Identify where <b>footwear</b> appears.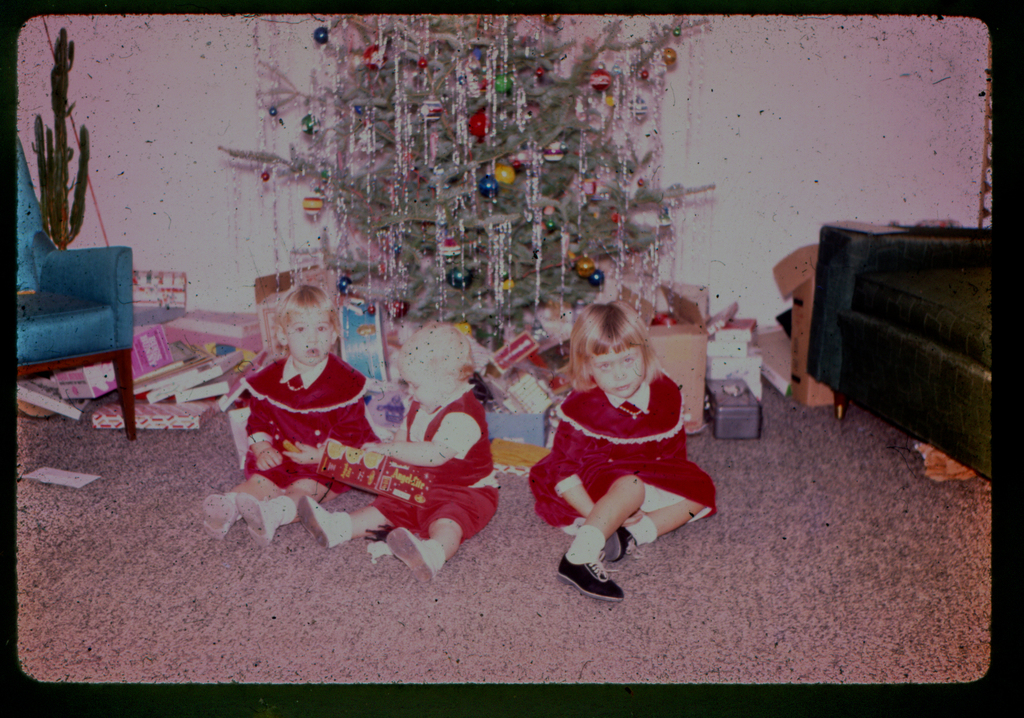
Appears at box=[562, 539, 635, 605].
